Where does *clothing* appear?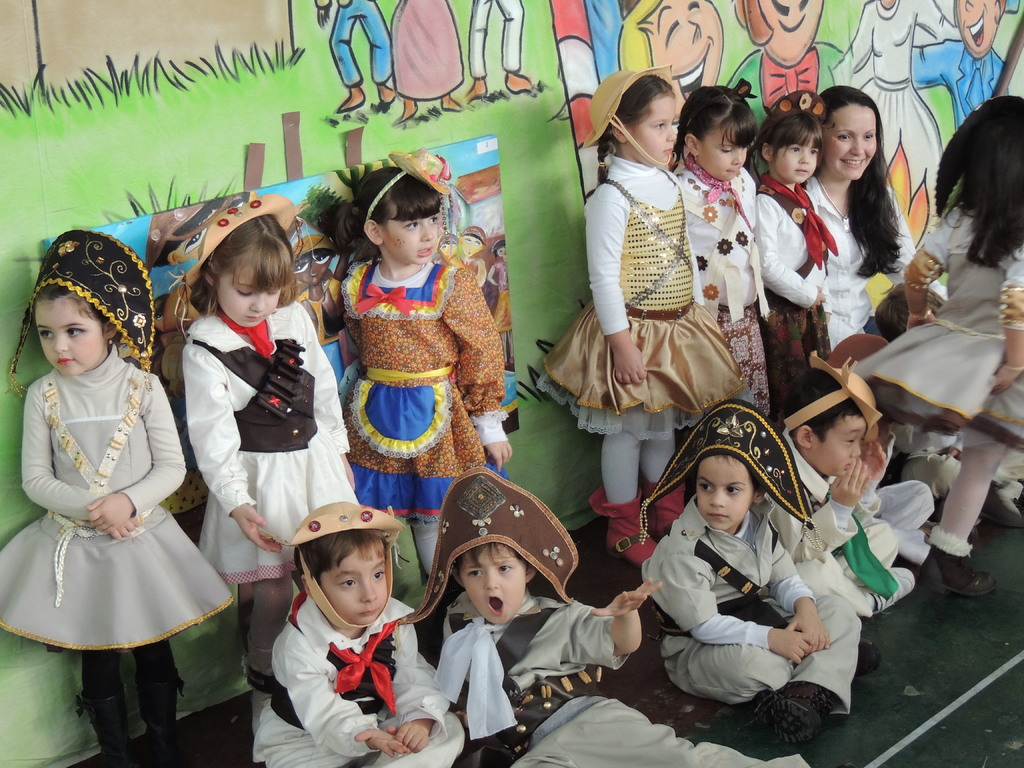
Appears at 760:188:829:410.
